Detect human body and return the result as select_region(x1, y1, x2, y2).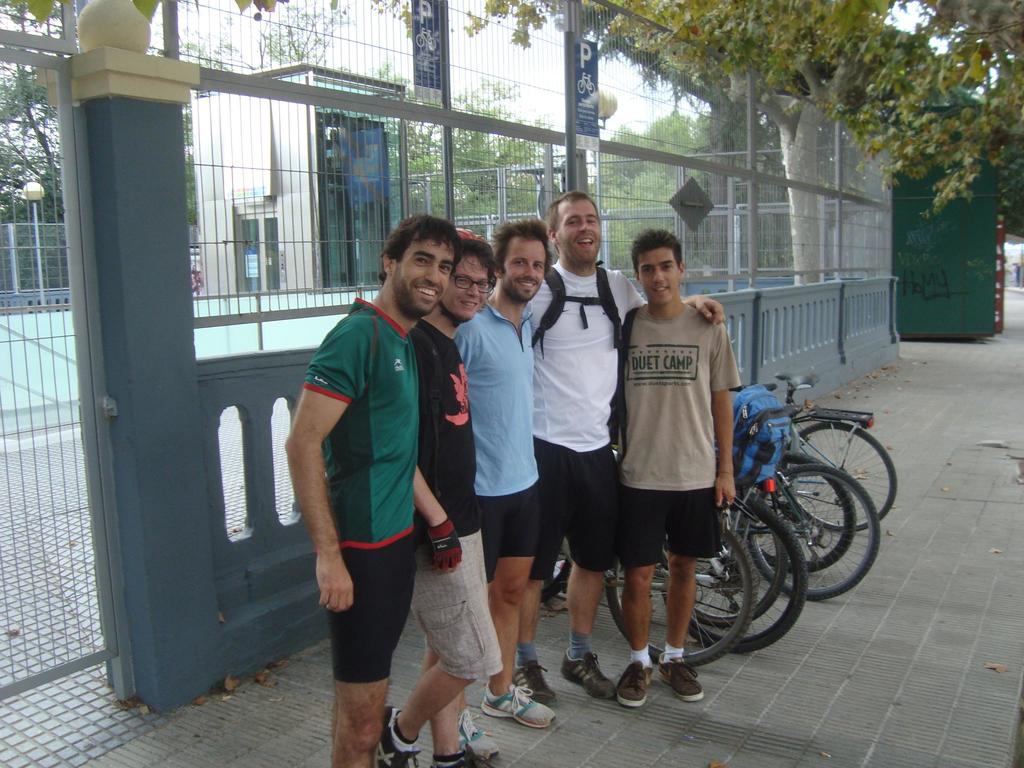
select_region(403, 230, 500, 767).
